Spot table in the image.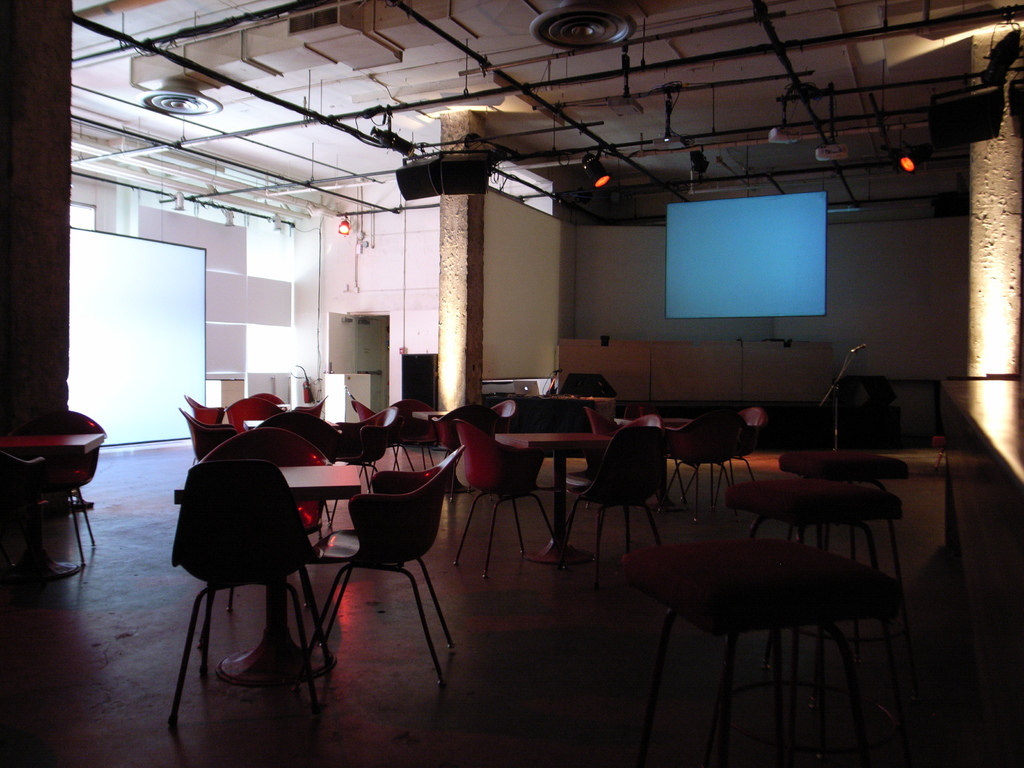
table found at x1=149, y1=429, x2=456, y2=692.
